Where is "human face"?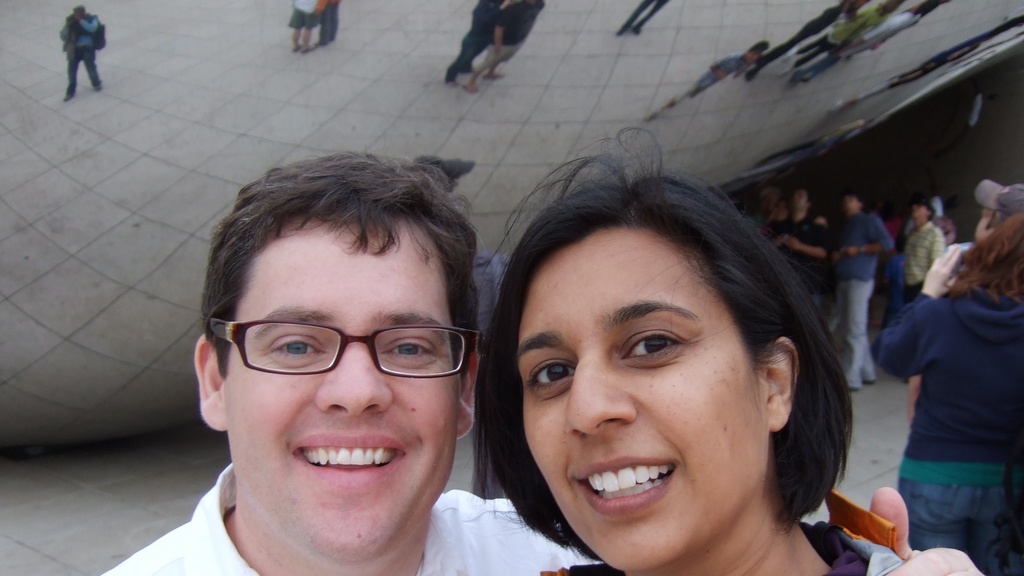
223/228/462/563.
